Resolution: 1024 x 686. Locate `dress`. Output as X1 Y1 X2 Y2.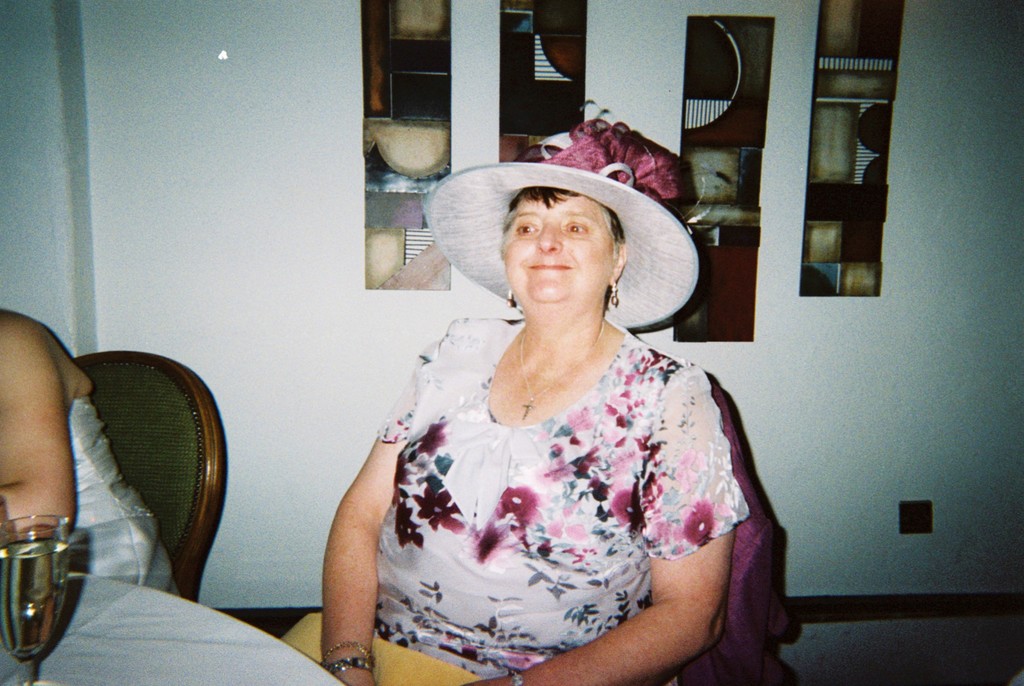
377 321 749 683.
